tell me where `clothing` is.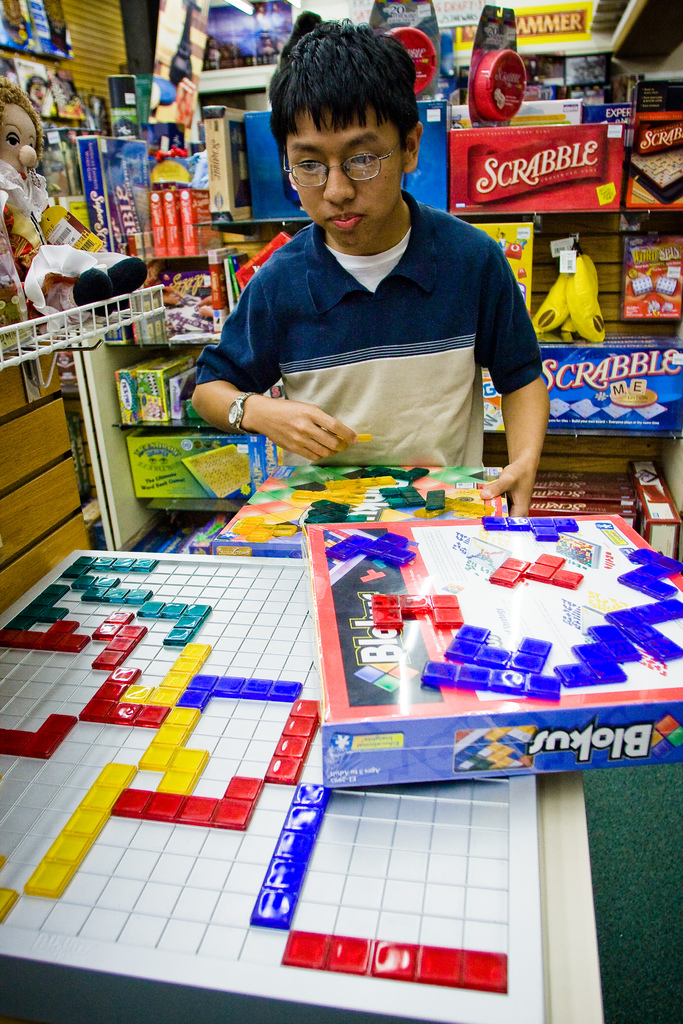
`clothing` is at [left=190, top=170, right=543, bottom=476].
